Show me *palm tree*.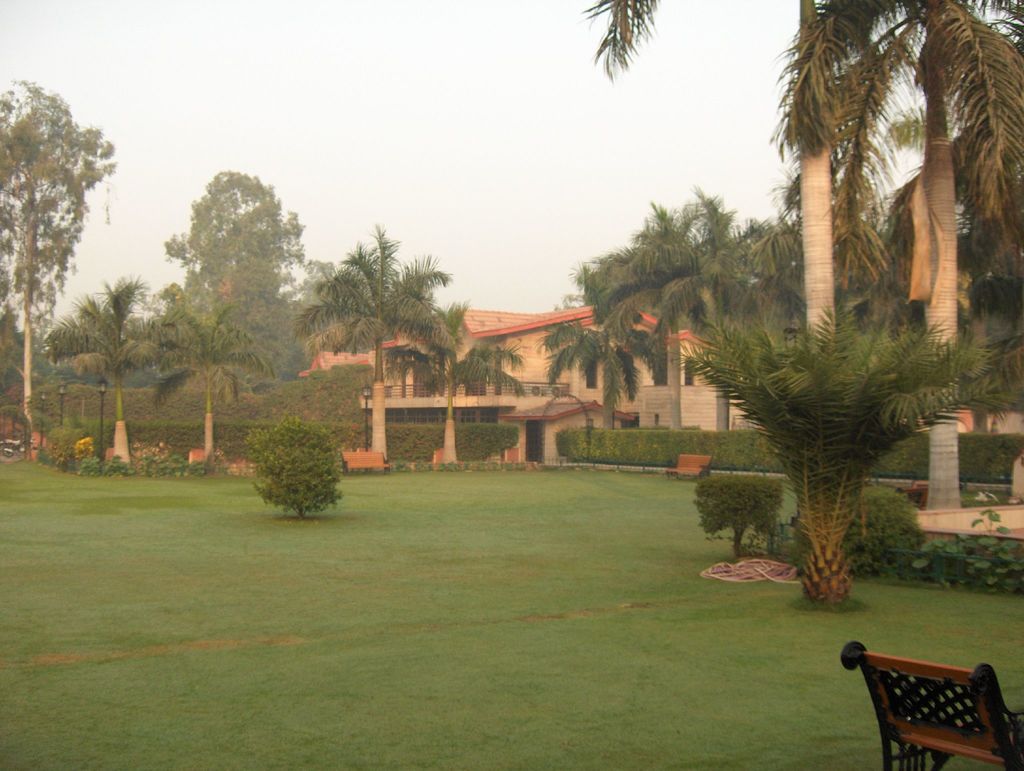
*palm tree* is here: 294, 231, 445, 395.
